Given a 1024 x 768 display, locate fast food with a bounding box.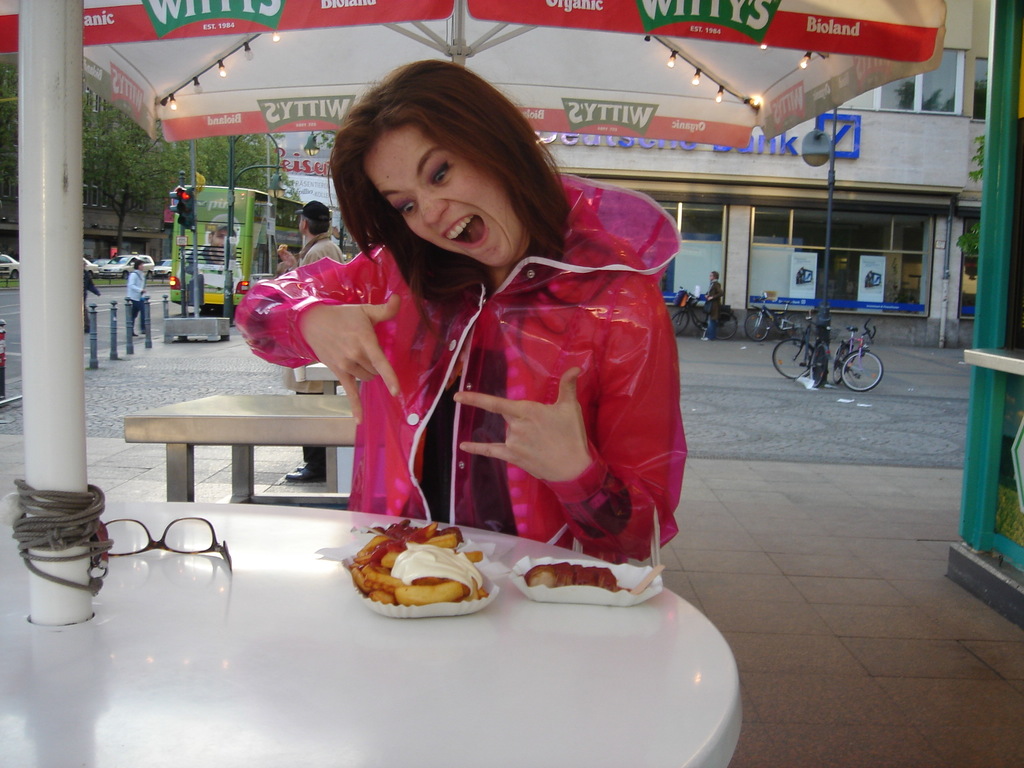
Located: (x1=518, y1=565, x2=626, y2=592).
